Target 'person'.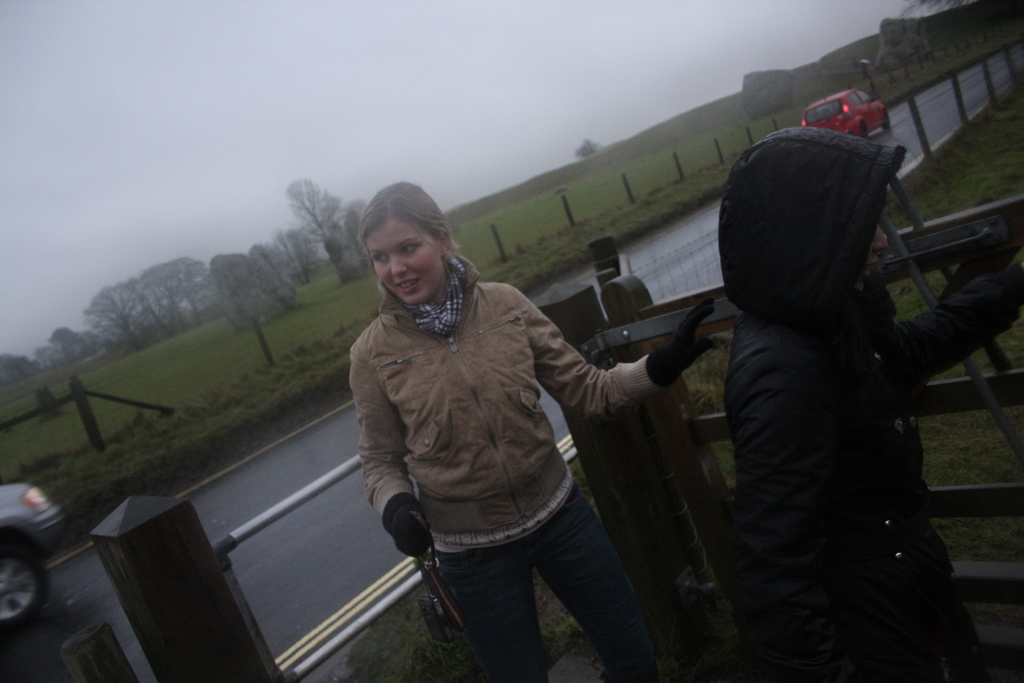
Target region: box(695, 92, 1007, 682).
